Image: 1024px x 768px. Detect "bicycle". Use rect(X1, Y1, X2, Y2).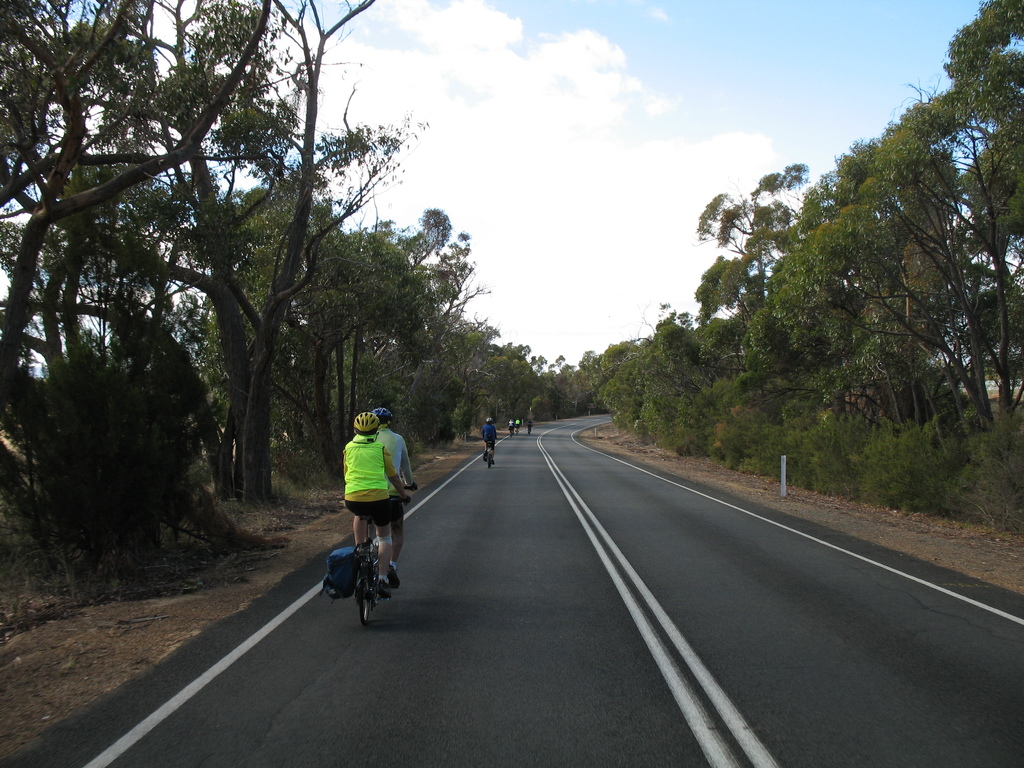
rect(481, 439, 495, 465).
